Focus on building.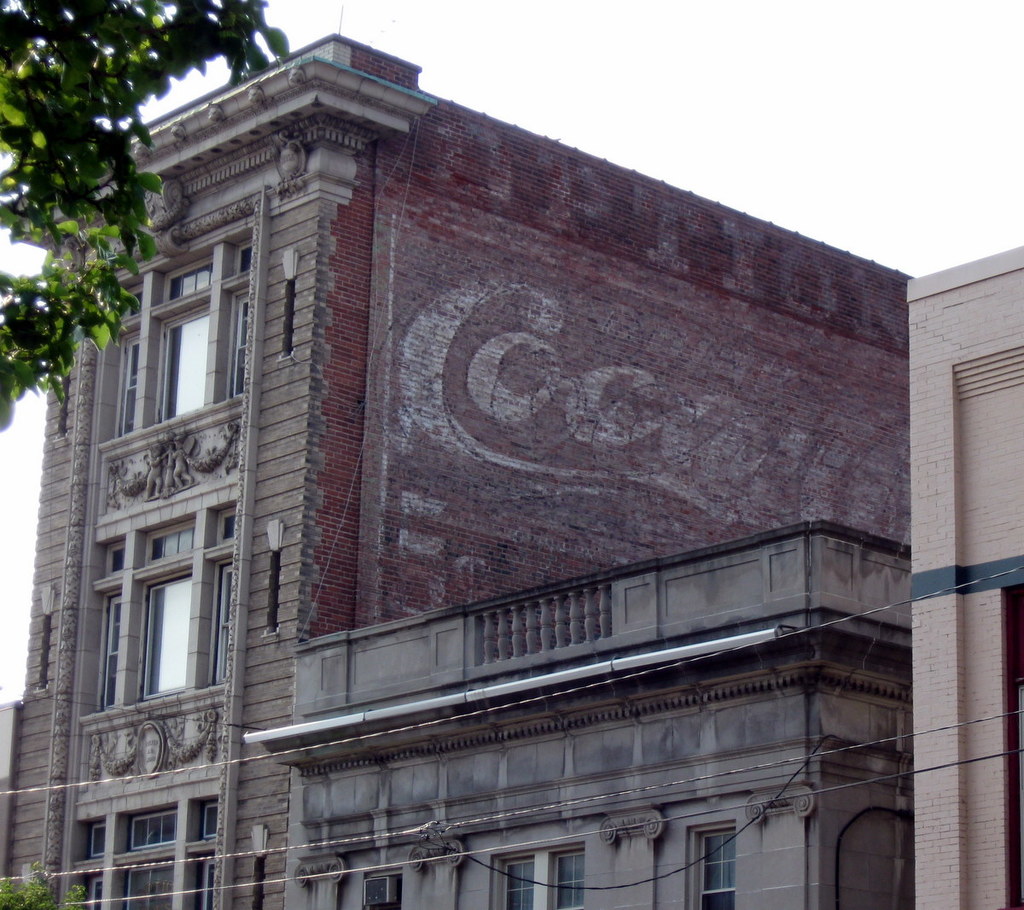
Focused at Rect(241, 519, 913, 907).
